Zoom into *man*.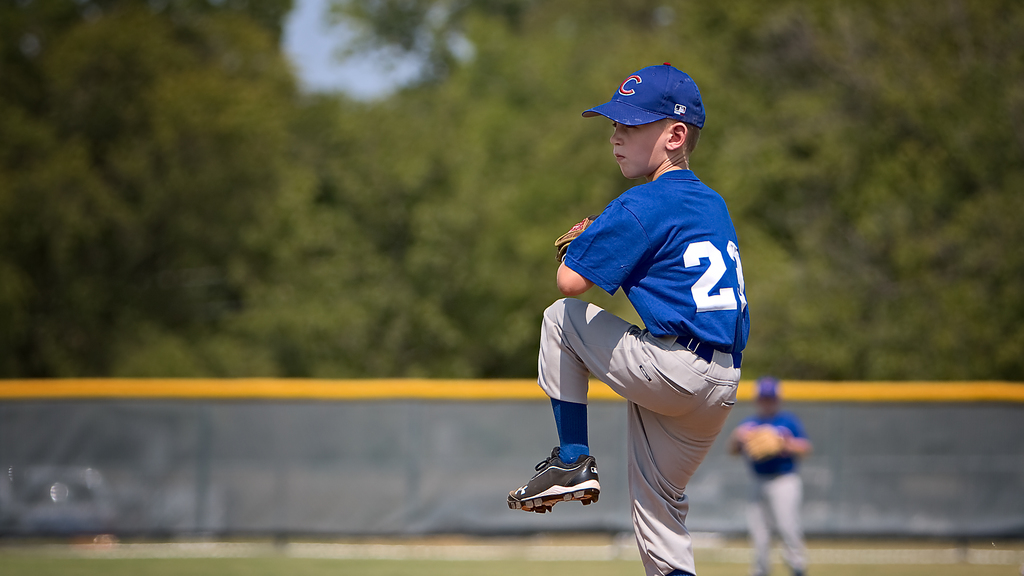
Zoom target: x1=498, y1=59, x2=742, y2=575.
